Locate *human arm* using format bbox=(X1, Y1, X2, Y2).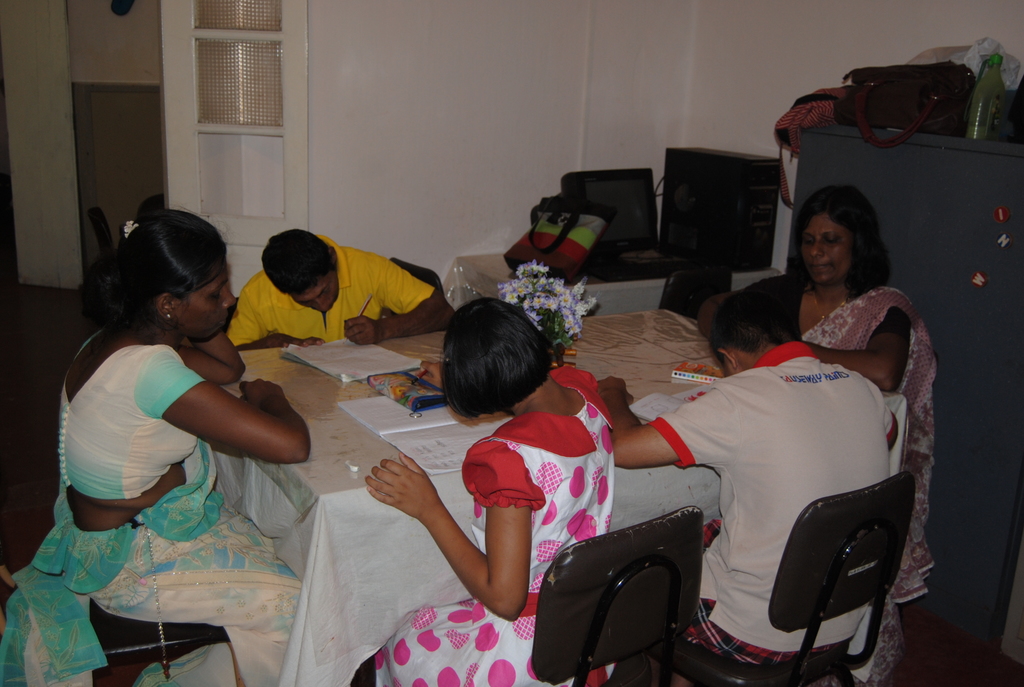
bbox=(182, 386, 285, 469).
